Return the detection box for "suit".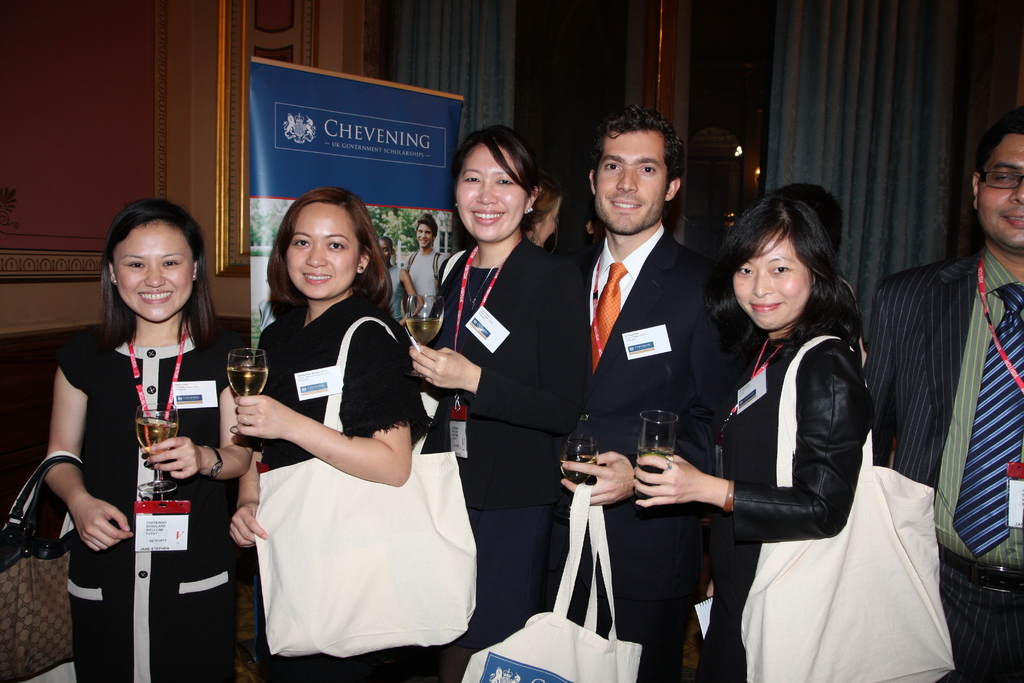
crop(561, 242, 756, 674).
